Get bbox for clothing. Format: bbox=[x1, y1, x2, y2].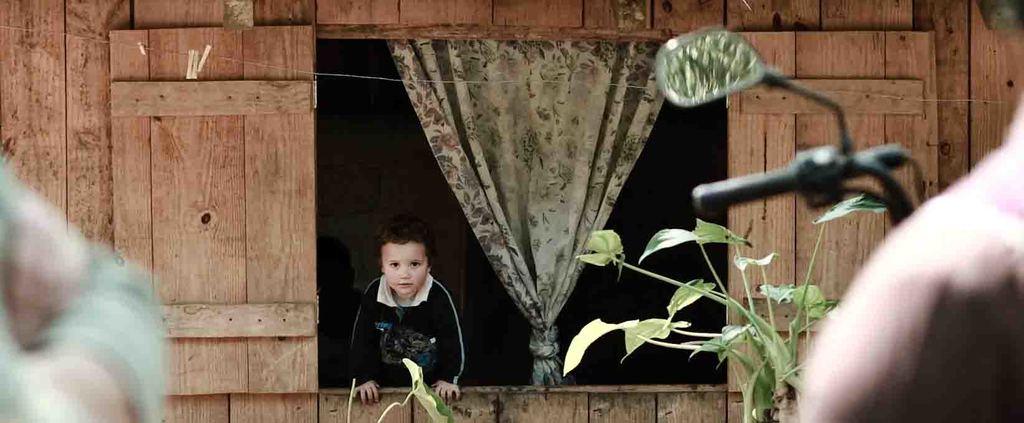
bbox=[797, 113, 1023, 422].
